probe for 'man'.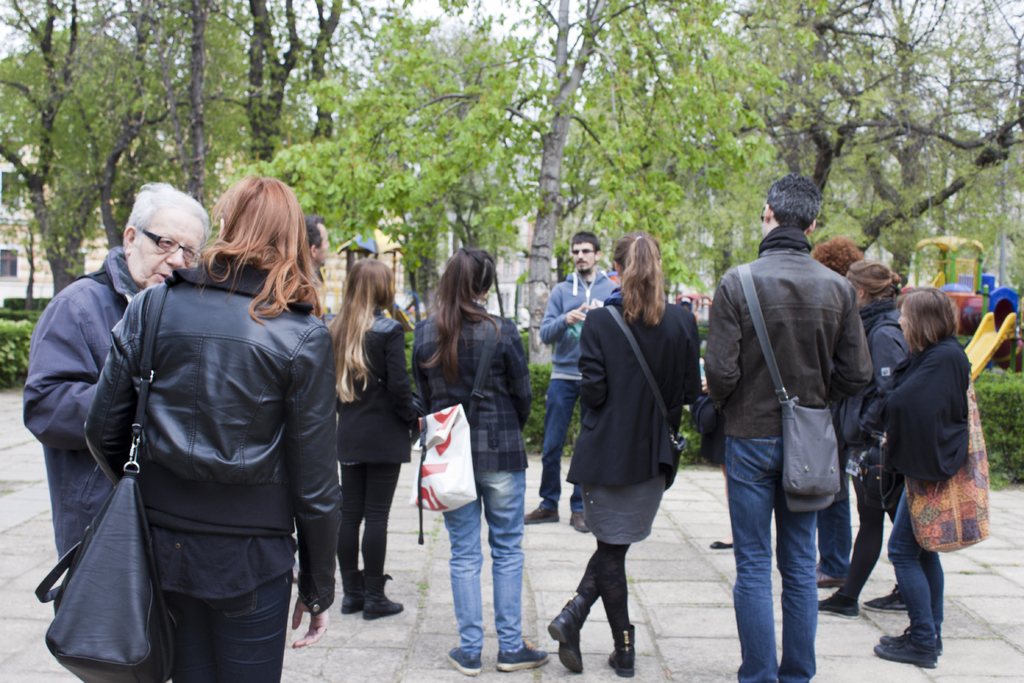
Probe result: detection(17, 177, 213, 572).
